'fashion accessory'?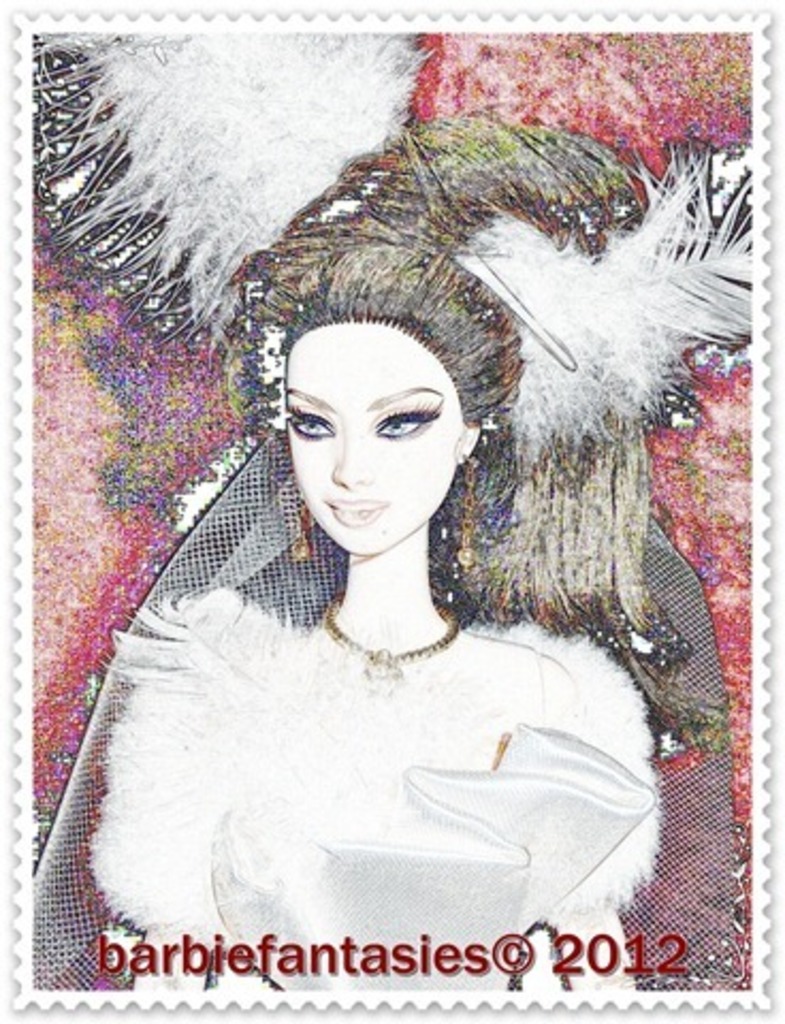
region(448, 457, 482, 567)
